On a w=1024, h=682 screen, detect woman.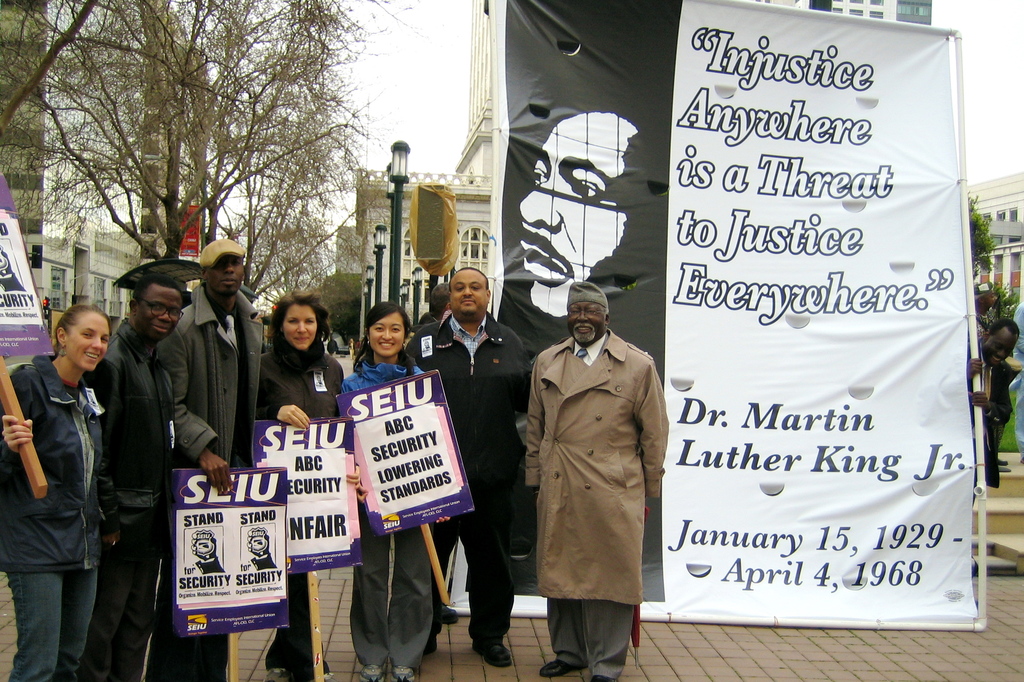
(left=338, top=300, right=440, bottom=681).
